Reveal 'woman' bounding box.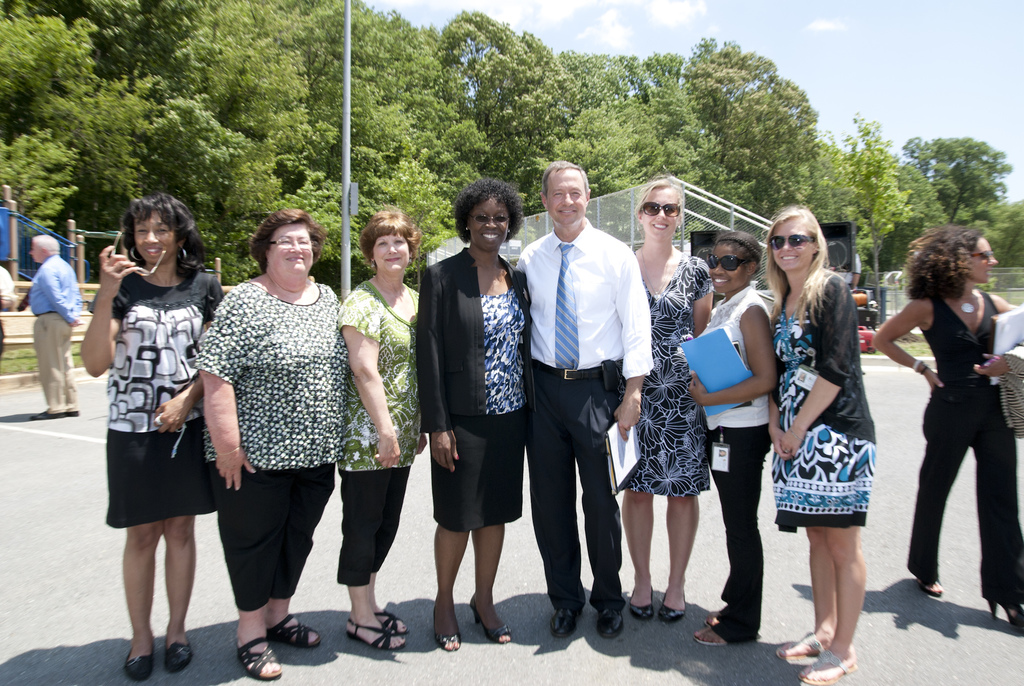
Revealed: (627,183,712,618).
